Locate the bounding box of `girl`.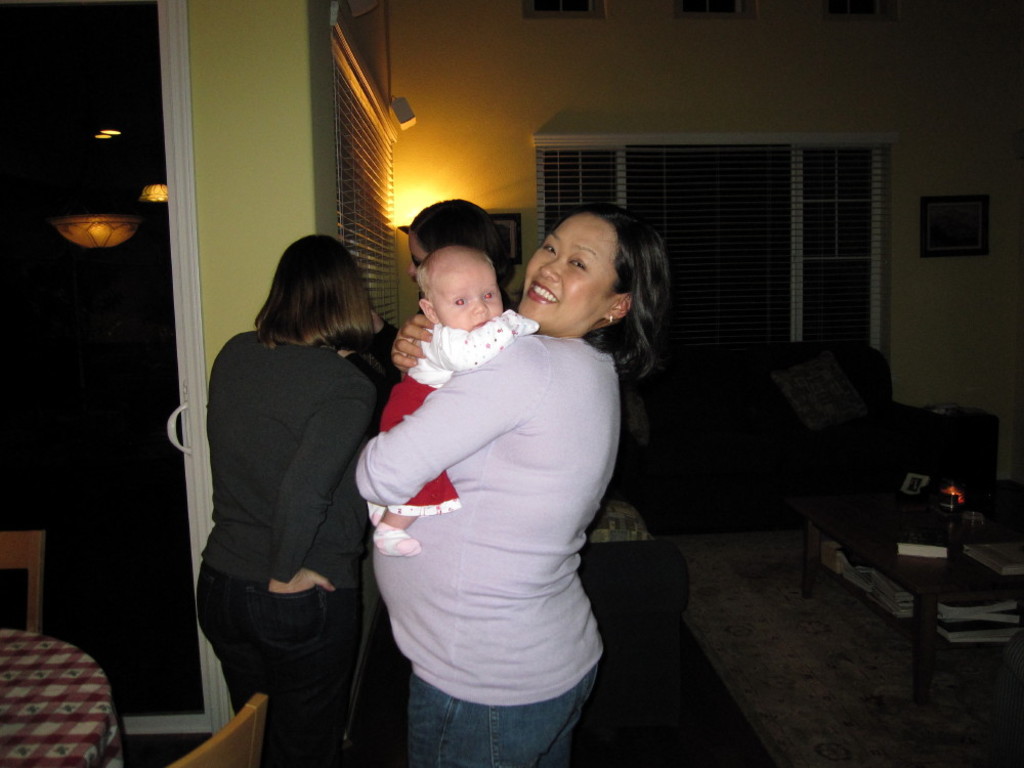
Bounding box: crop(369, 252, 538, 557).
